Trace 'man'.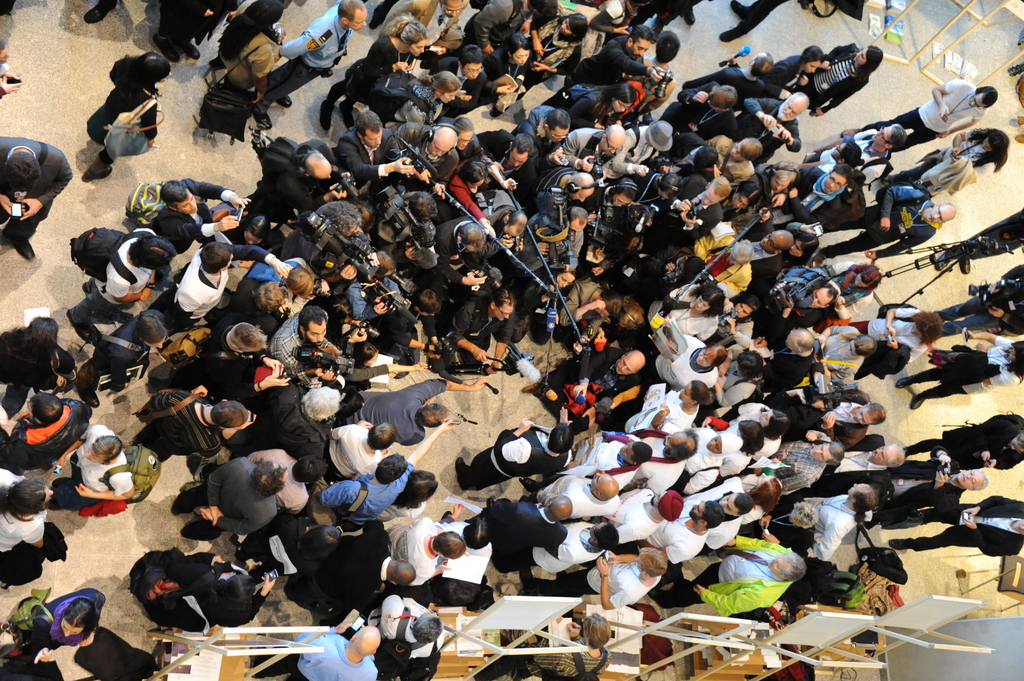
Traced to 812 183 957 268.
